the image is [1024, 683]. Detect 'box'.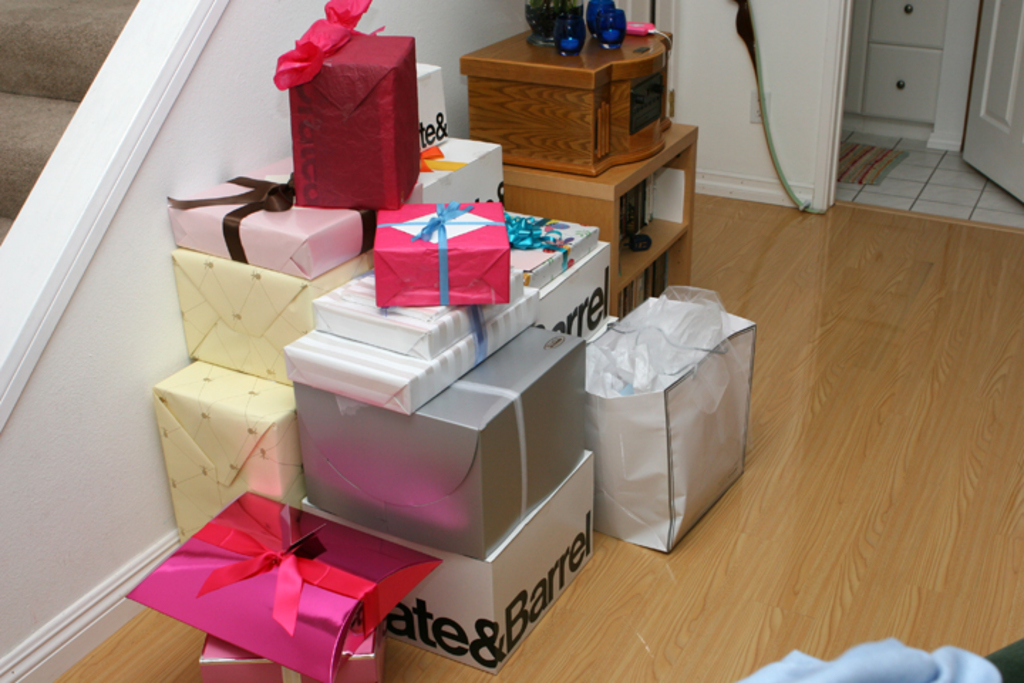
Detection: region(166, 157, 383, 277).
